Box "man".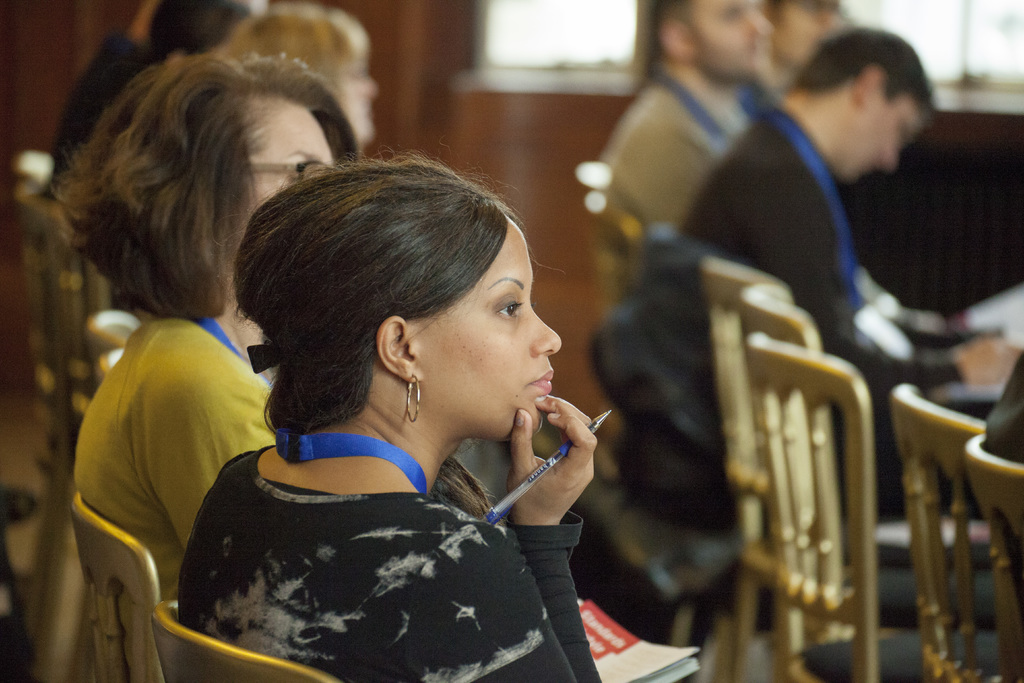
[left=43, top=0, right=195, bottom=207].
